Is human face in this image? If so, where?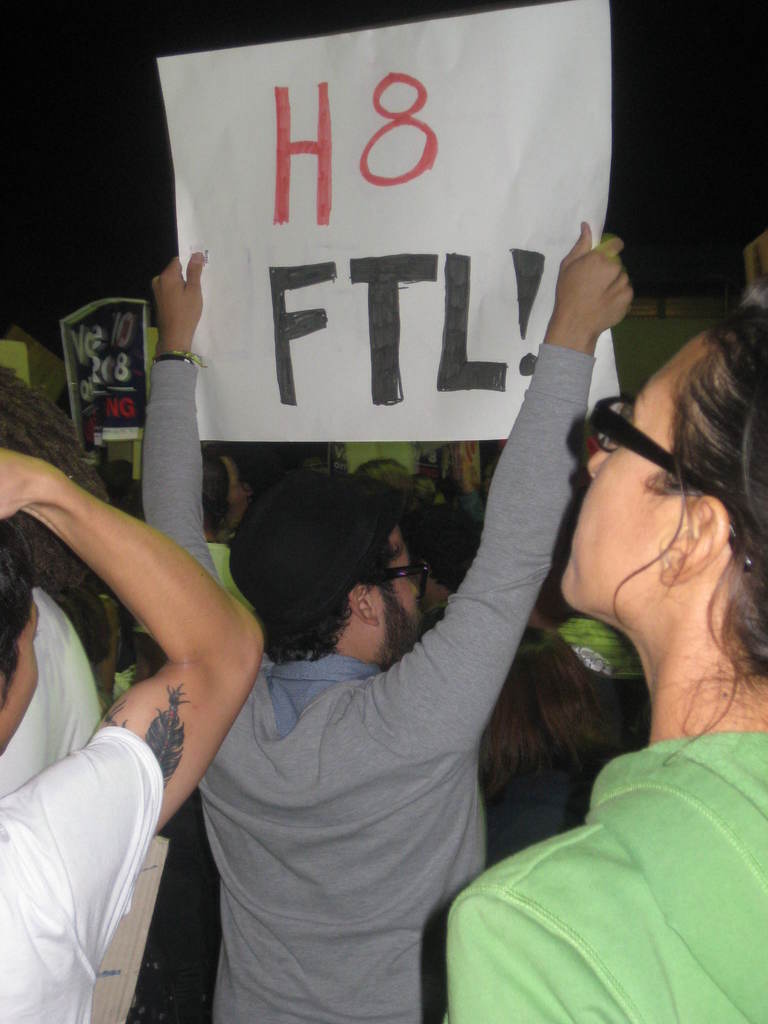
Yes, at box=[0, 590, 42, 756].
